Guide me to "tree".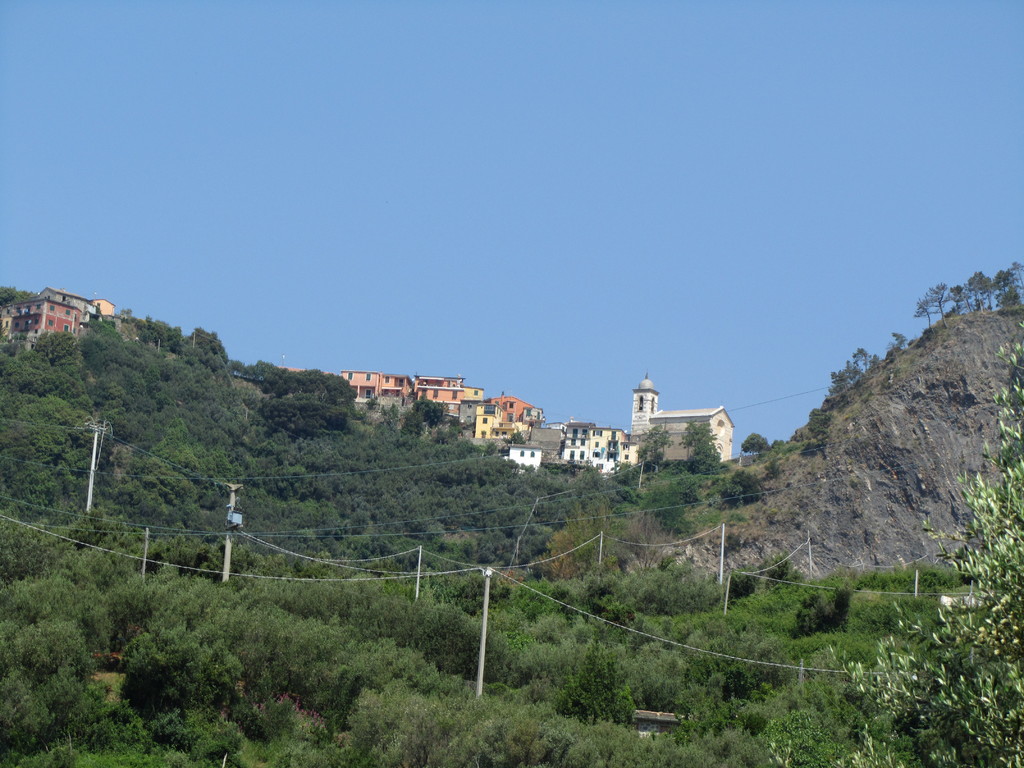
Guidance: BBox(739, 431, 768, 456).
